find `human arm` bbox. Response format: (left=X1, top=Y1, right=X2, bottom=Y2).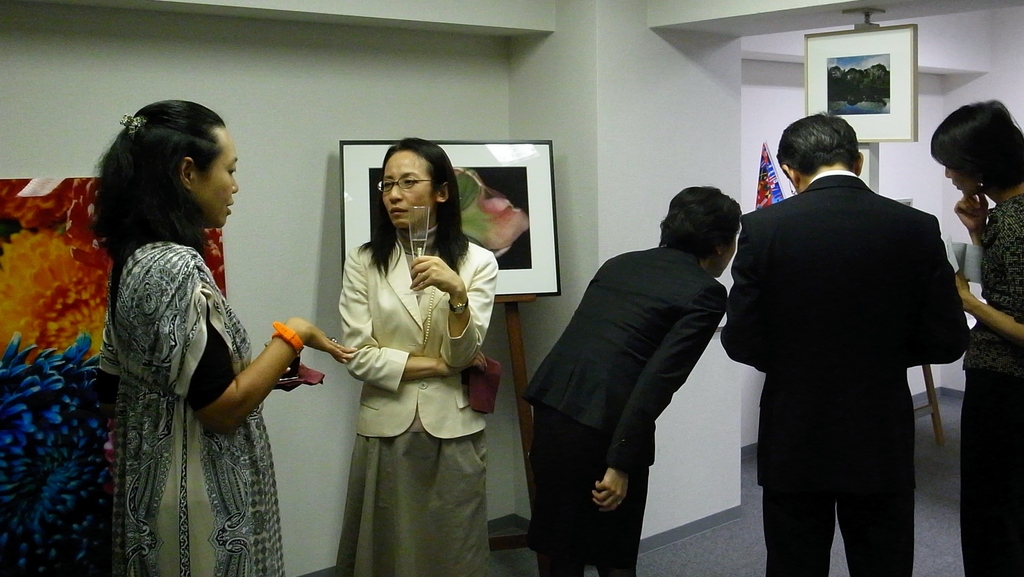
(left=339, top=249, right=488, bottom=388).
